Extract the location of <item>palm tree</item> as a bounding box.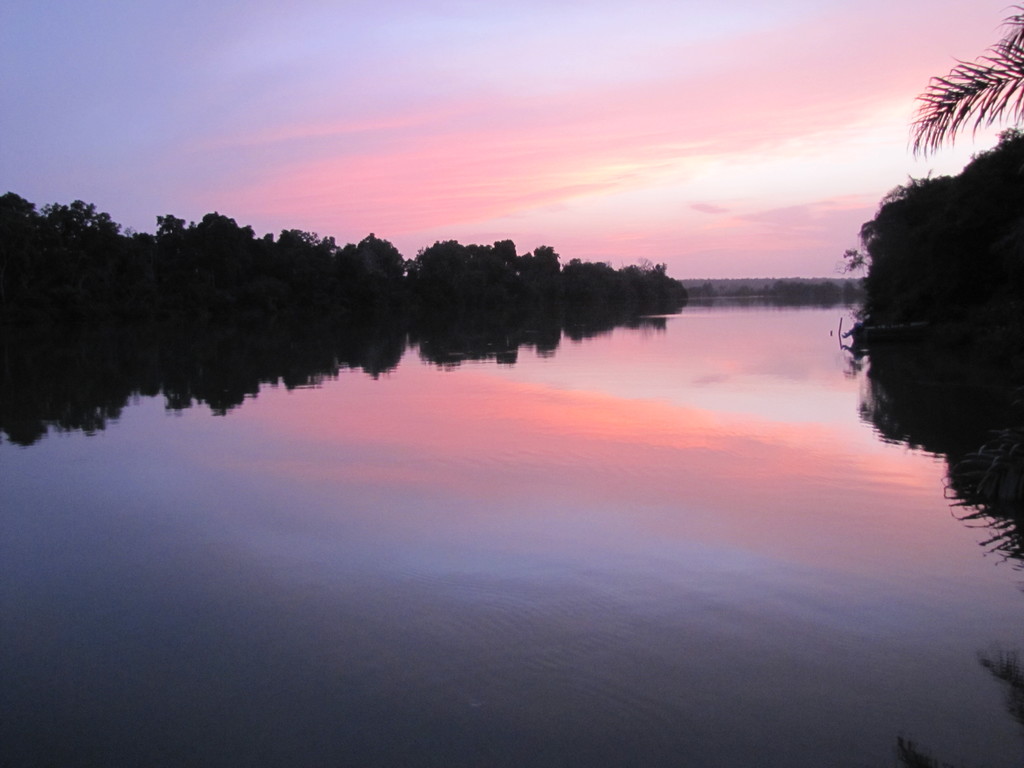
[910, 5, 1023, 150].
